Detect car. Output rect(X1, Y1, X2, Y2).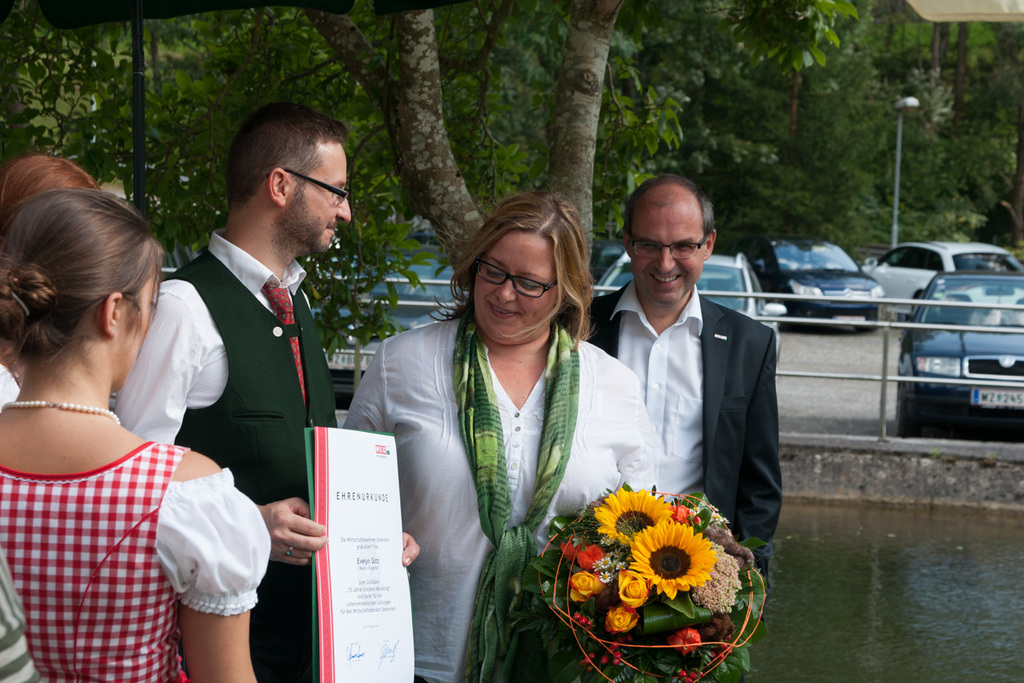
rect(593, 249, 781, 349).
